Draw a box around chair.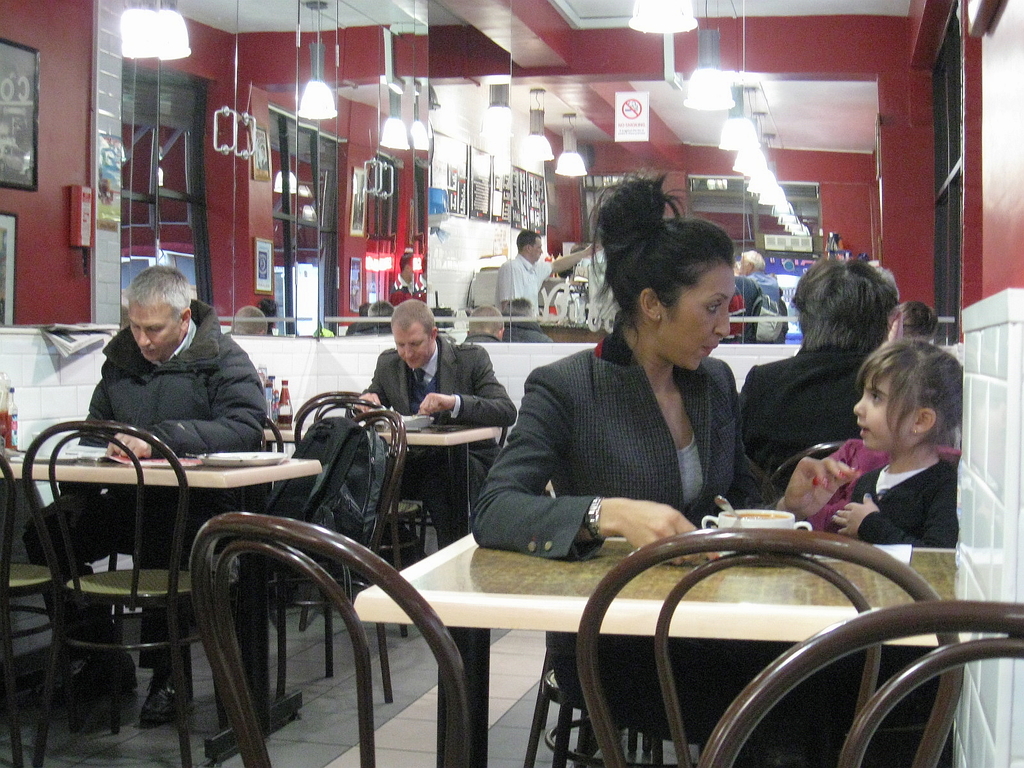
l=297, t=396, r=424, b=634.
